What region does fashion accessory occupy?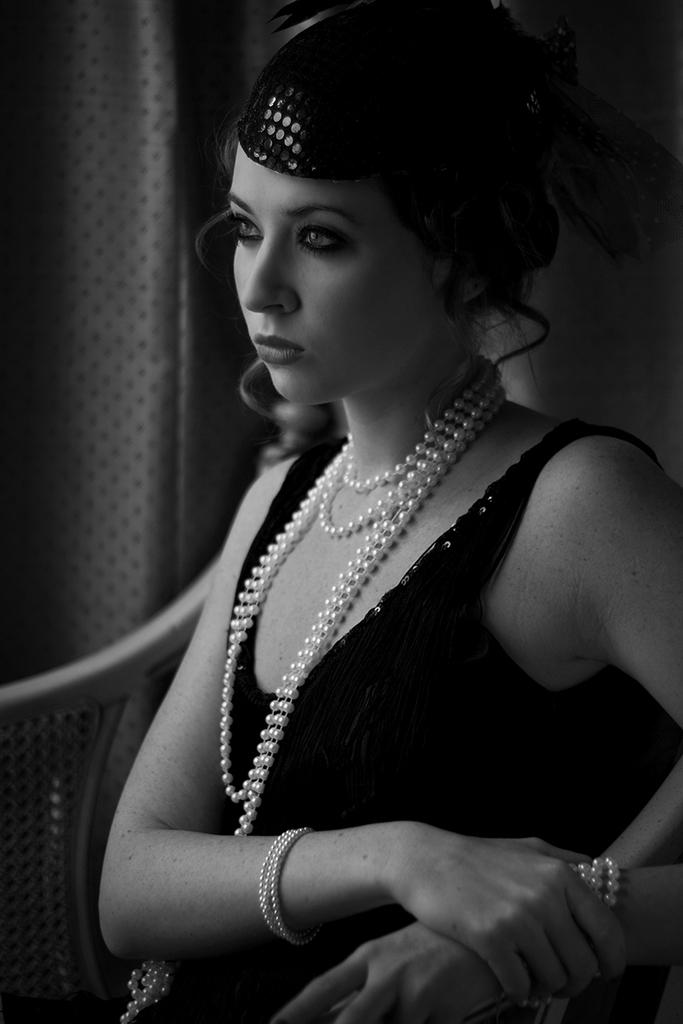
[x1=253, y1=829, x2=324, y2=951].
